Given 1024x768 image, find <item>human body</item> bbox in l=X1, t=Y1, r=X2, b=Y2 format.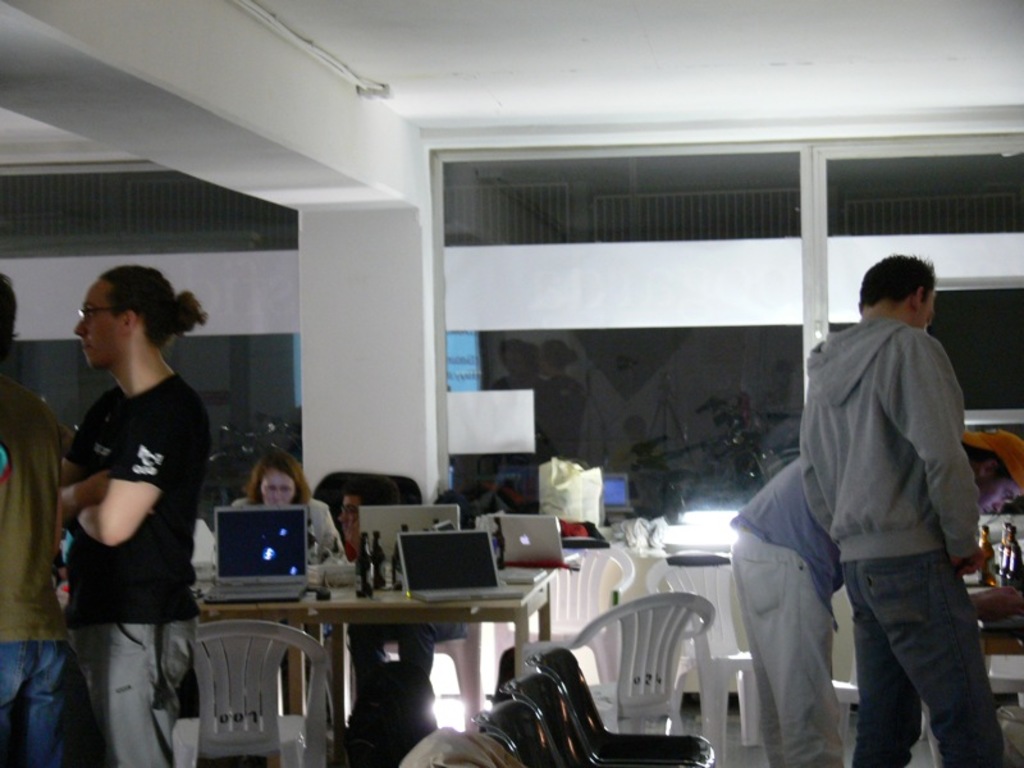
l=727, t=454, r=832, b=767.
